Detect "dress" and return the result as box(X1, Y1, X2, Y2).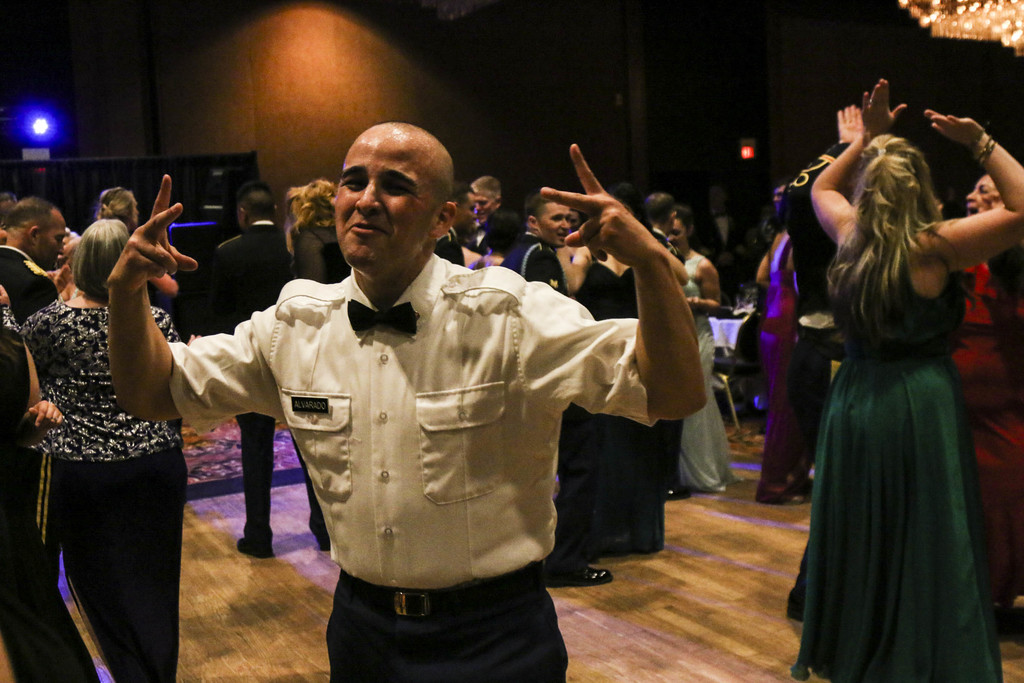
box(678, 256, 741, 493).
